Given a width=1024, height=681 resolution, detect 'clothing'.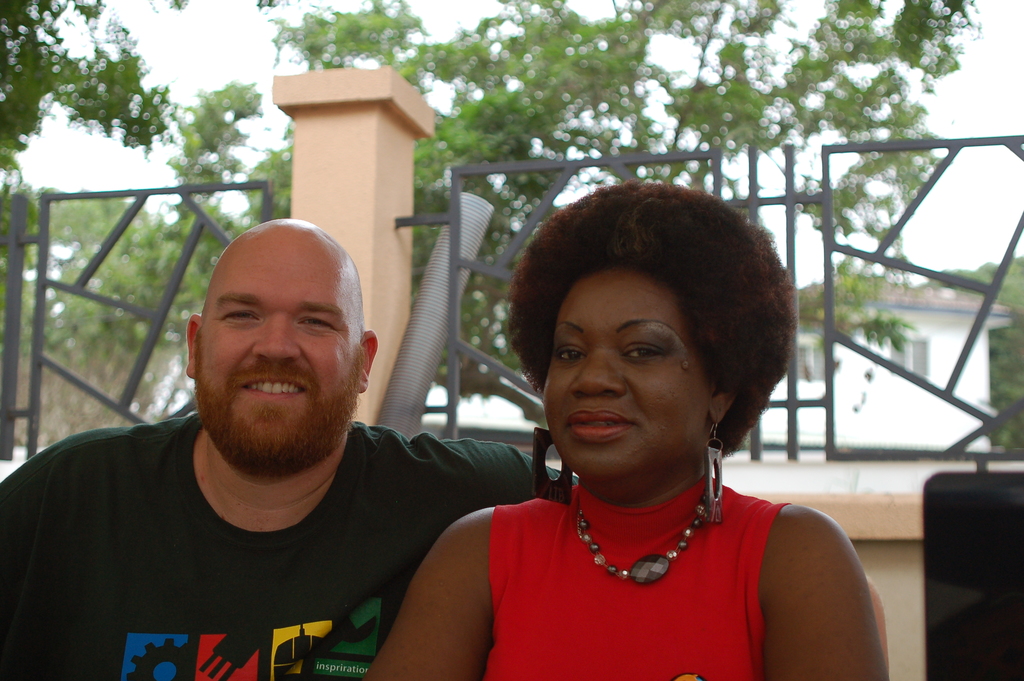
box(486, 482, 790, 680).
